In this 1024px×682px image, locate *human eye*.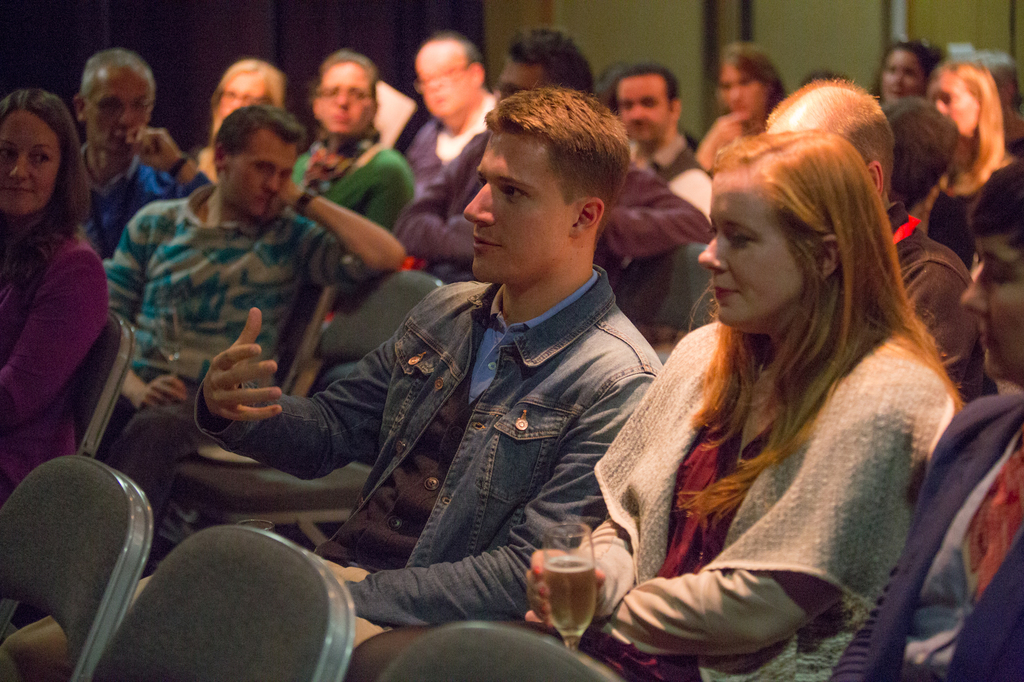
Bounding box: x1=323 y1=87 x2=334 y2=97.
